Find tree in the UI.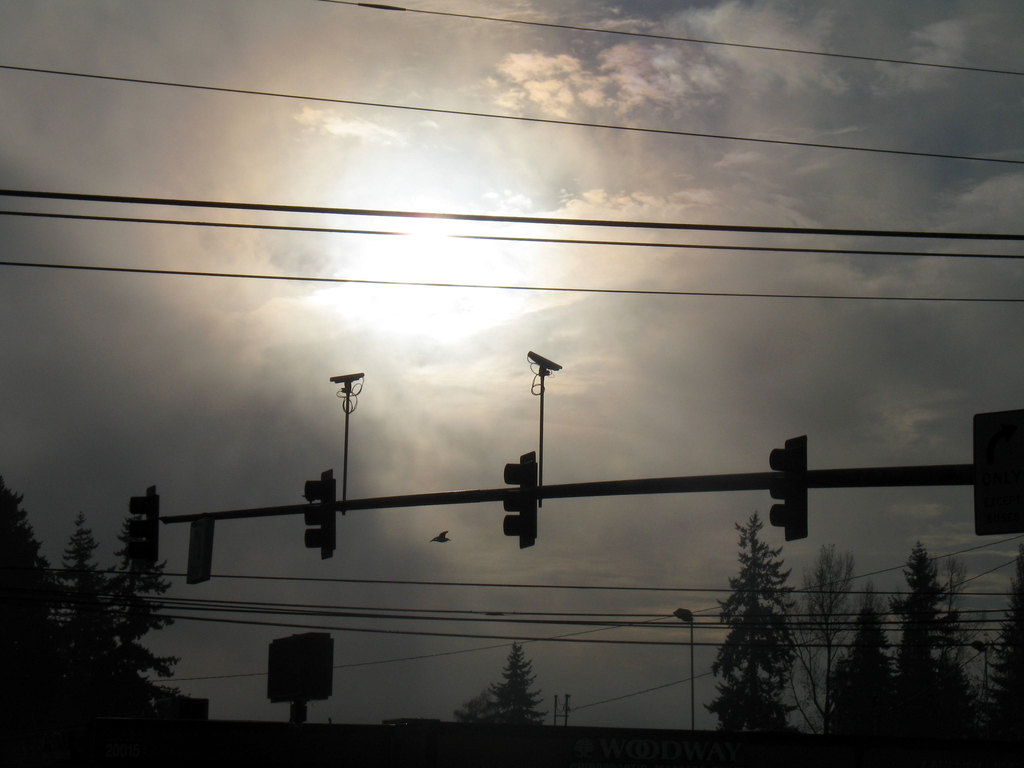
UI element at 0:479:84:767.
